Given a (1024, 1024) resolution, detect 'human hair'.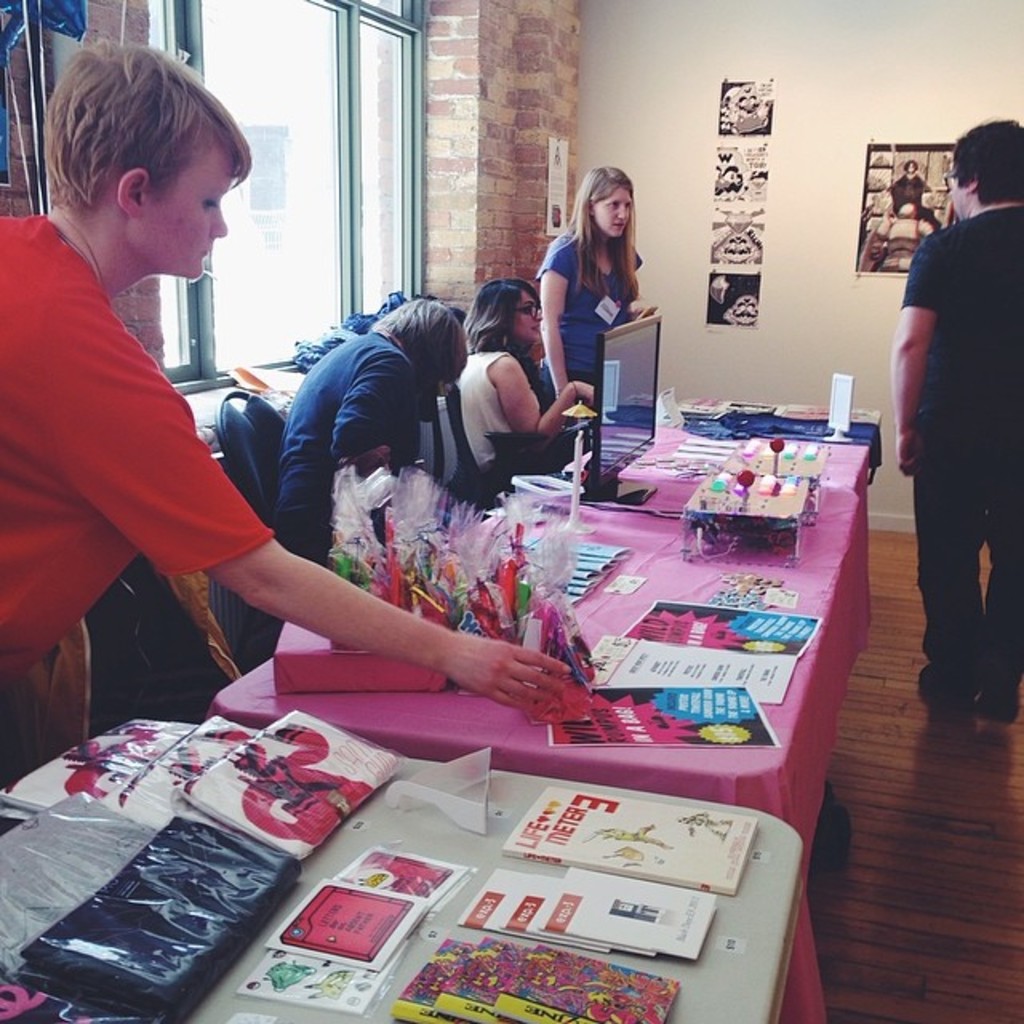
{"left": 947, "top": 115, "right": 1022, "bottom": 206}.
